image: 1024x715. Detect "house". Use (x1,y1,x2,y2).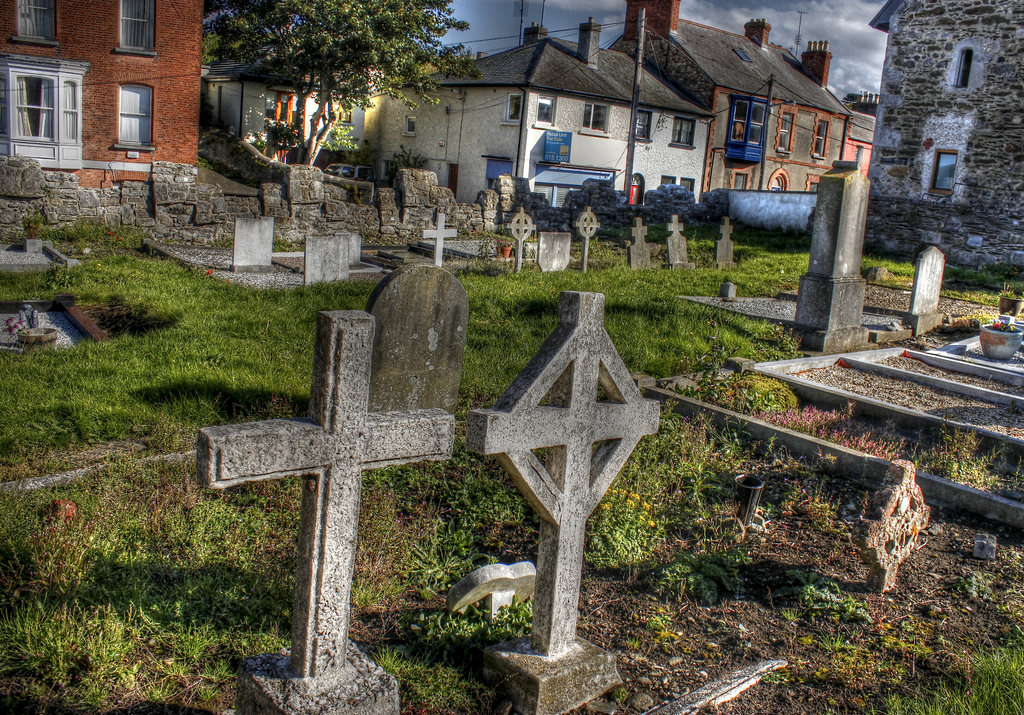
(866,0,1023,278).
